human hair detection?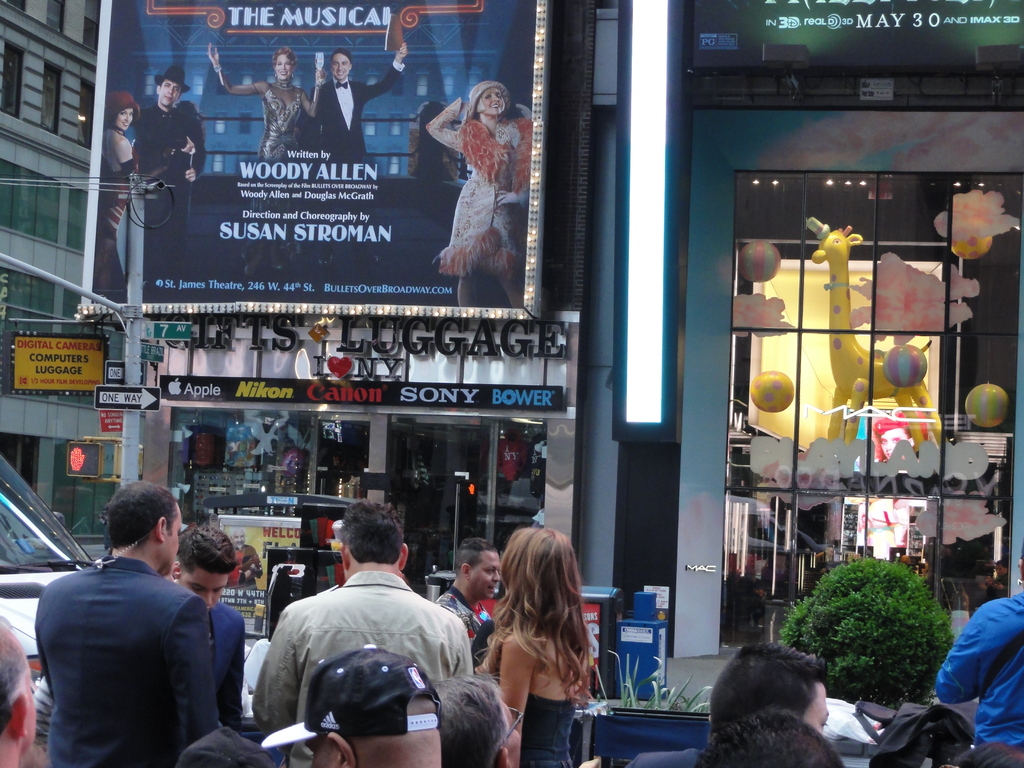
179,524,237,579
